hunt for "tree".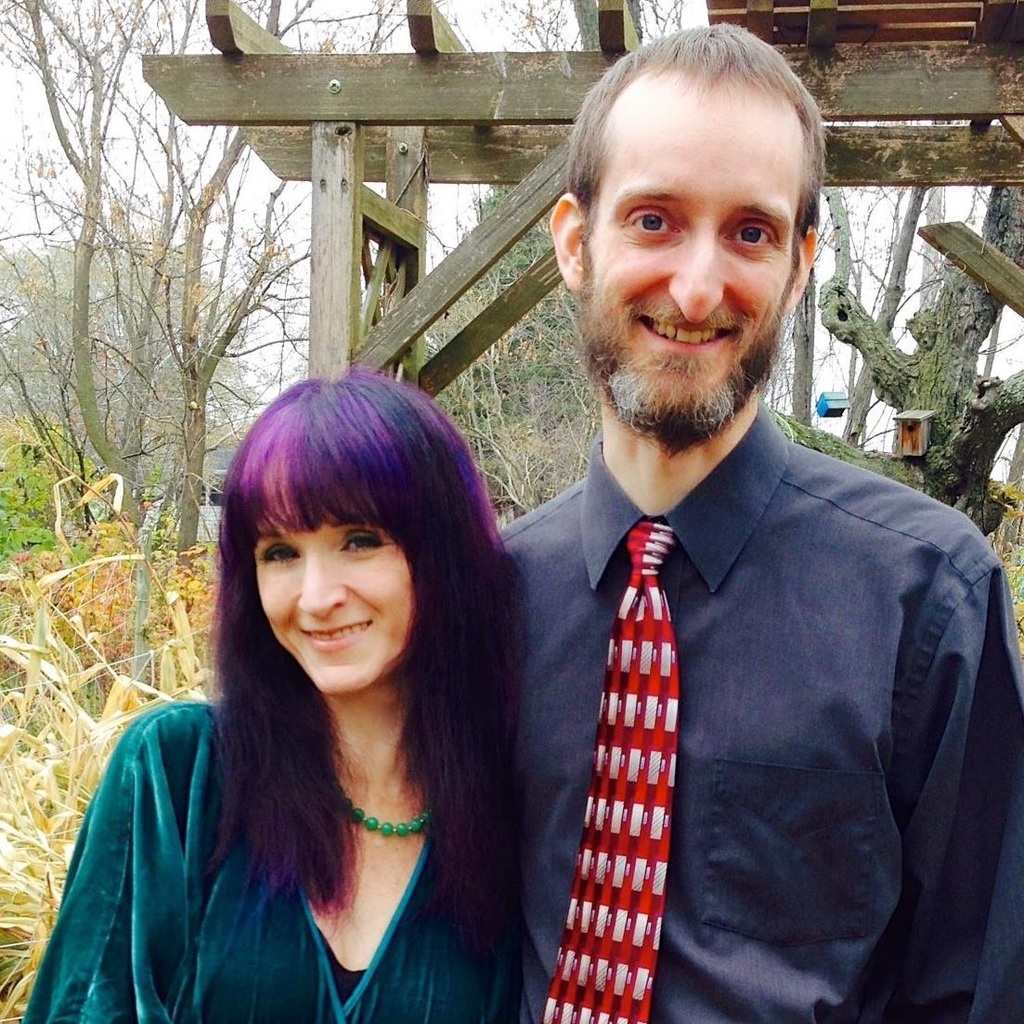
Hunted down at bbox=(435, 0, 674, 520).
